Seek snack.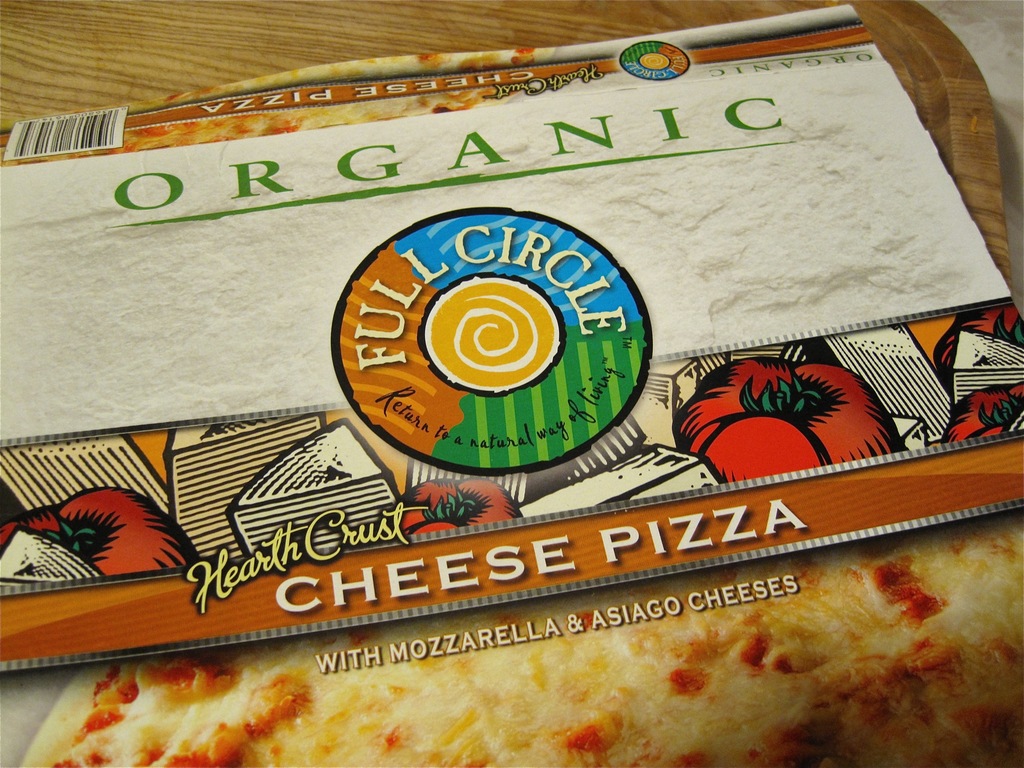
detection(14, 513, 1023, 767).
